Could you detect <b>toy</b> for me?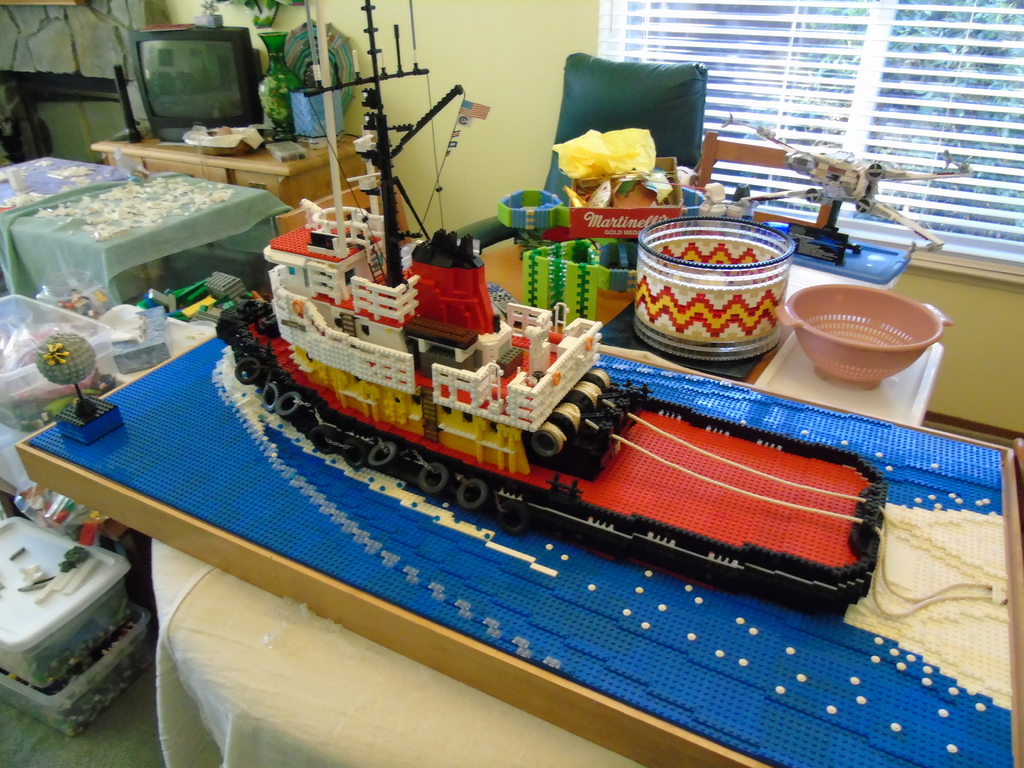
Detection result: 220, 1, 896, 605.
